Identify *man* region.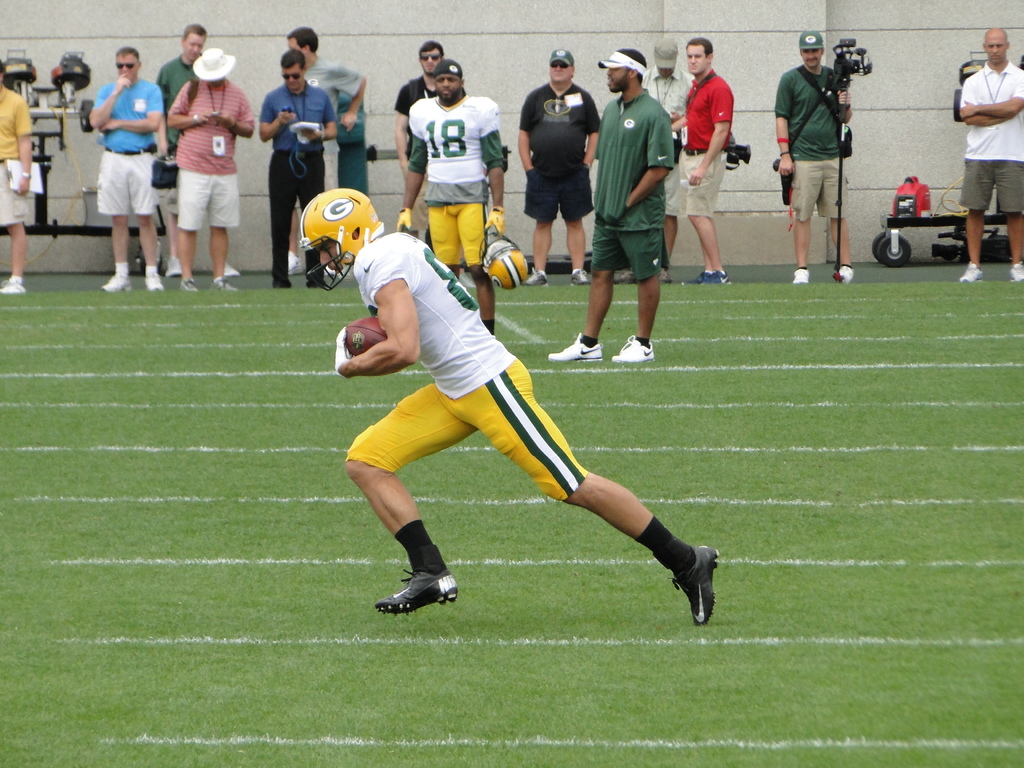
Region: locate(411, 74, 518, 285).
